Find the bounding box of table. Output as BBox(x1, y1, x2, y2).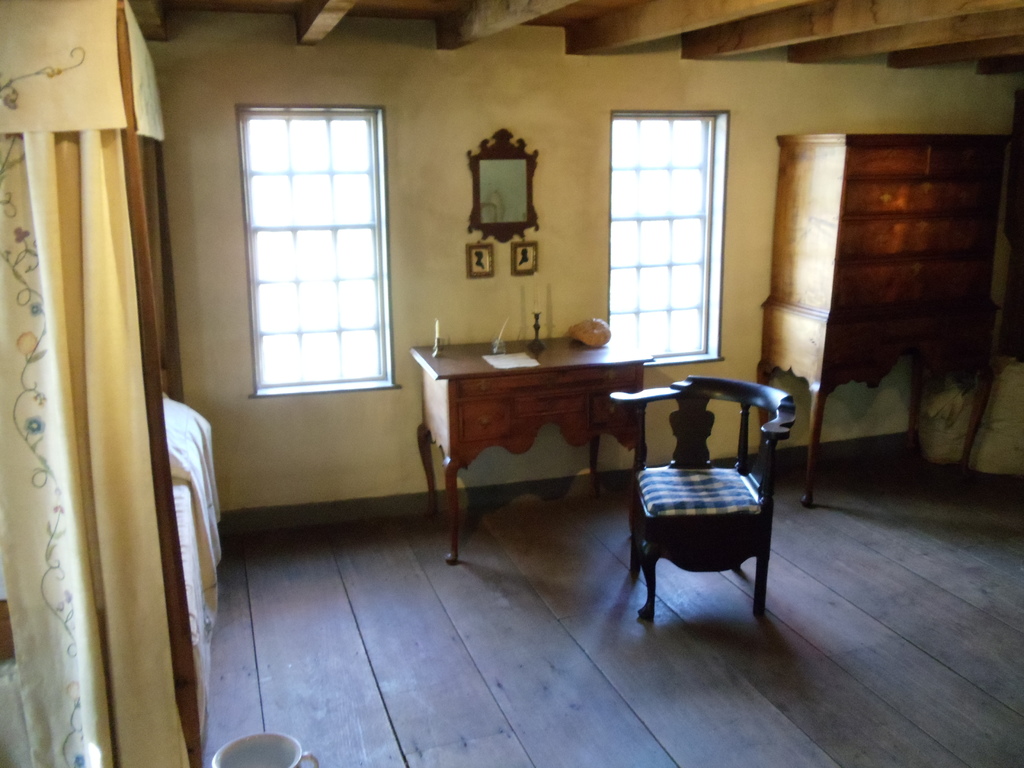
BBox(409, 324, 664, 568).
